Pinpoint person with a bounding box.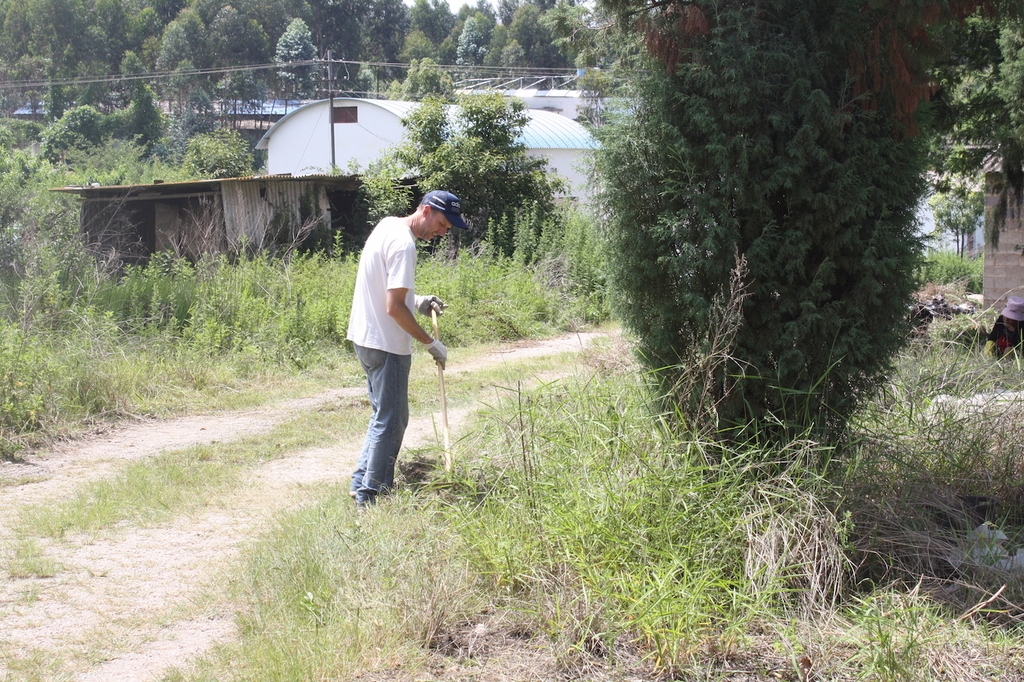
{"left": 345, "top": 170, "right": 448, "bottom": 515}.
